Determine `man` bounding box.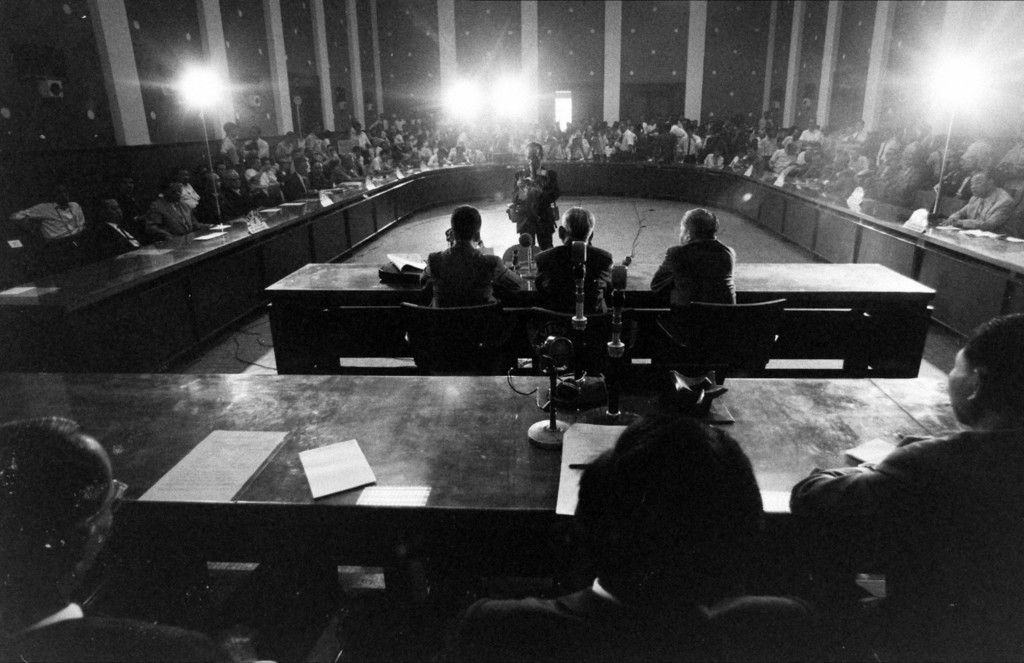
Determined: 141,181,209,243.
